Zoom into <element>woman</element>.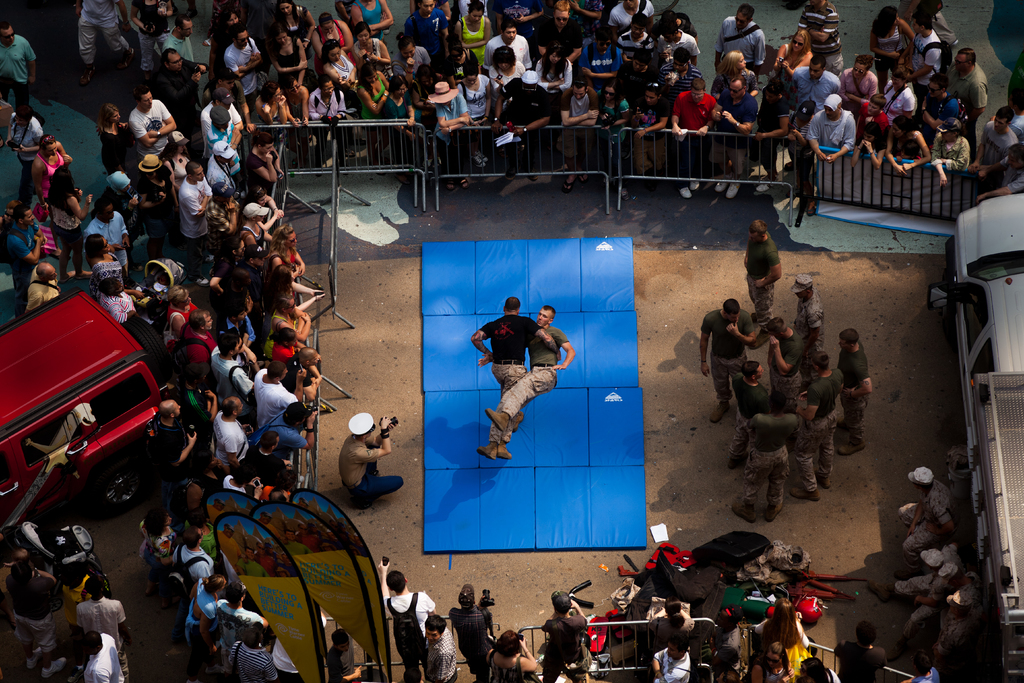
Zoom target: left=269, top=227, right=305, bottom=278.
